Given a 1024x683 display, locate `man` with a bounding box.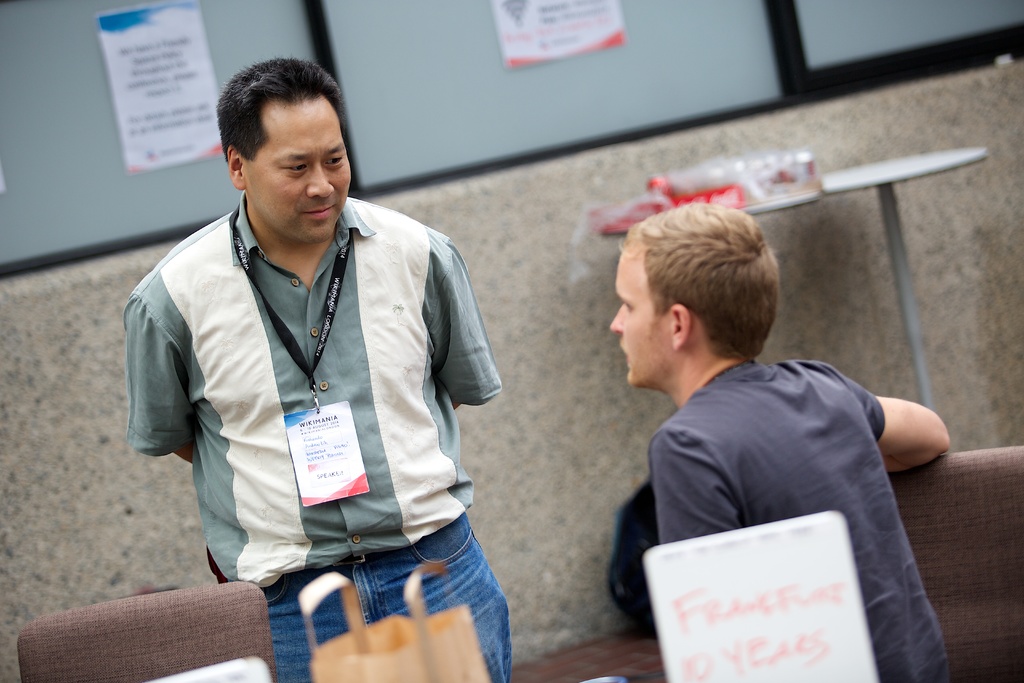
Located: <region>609, 200, 953, 682</region>.
